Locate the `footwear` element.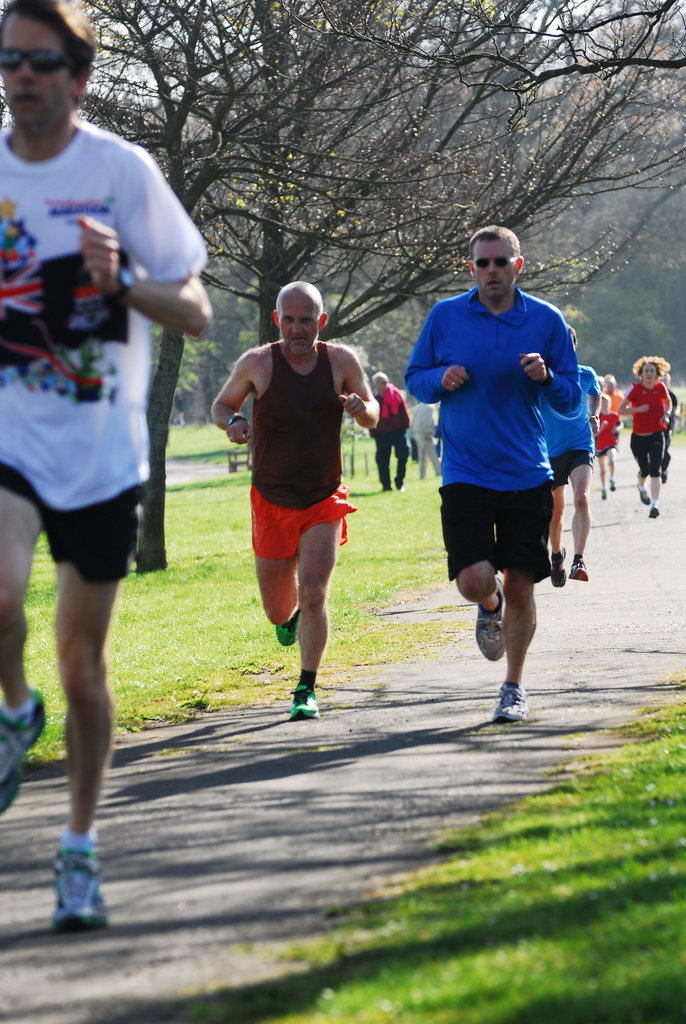
Element bbox: <bbox>635, 483, 649, 504</bbox>.
